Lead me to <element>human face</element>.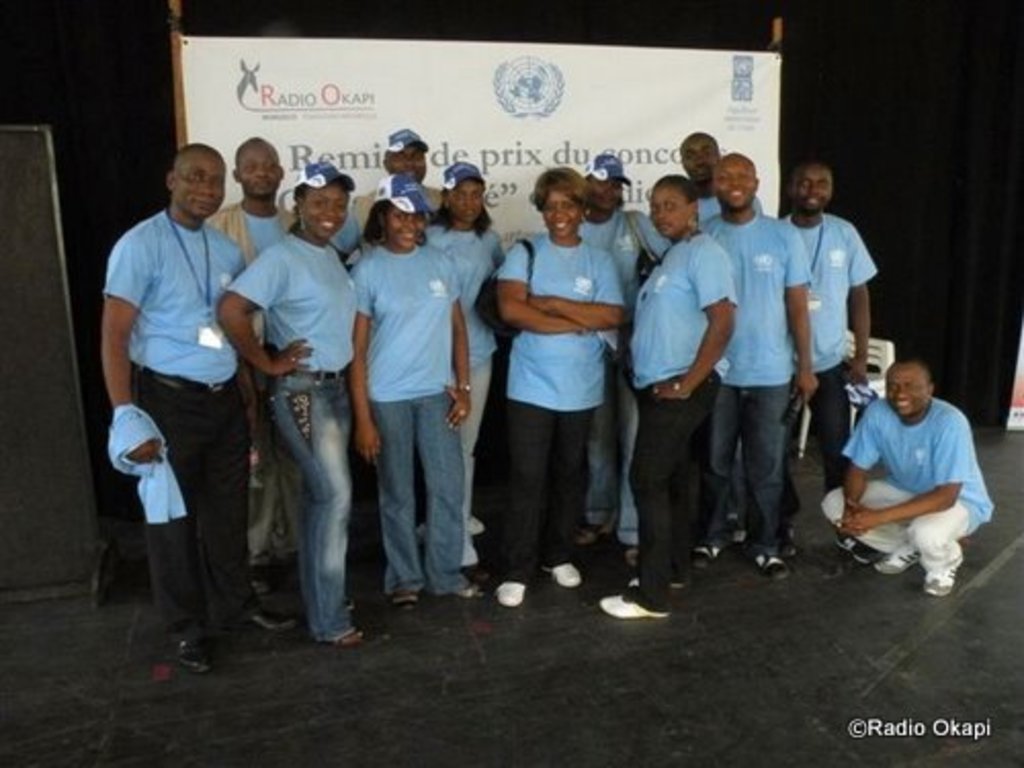
Lead to detection(885, 367, 928, 412).
